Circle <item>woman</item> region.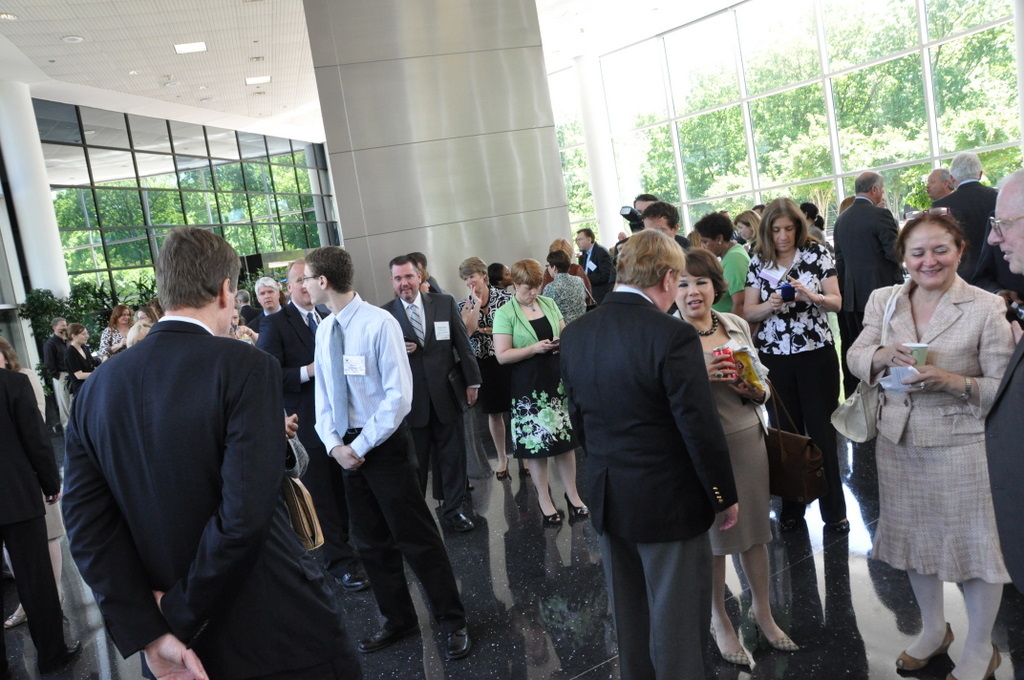
Region: left=545, top=253, right=587, bottom=325.
